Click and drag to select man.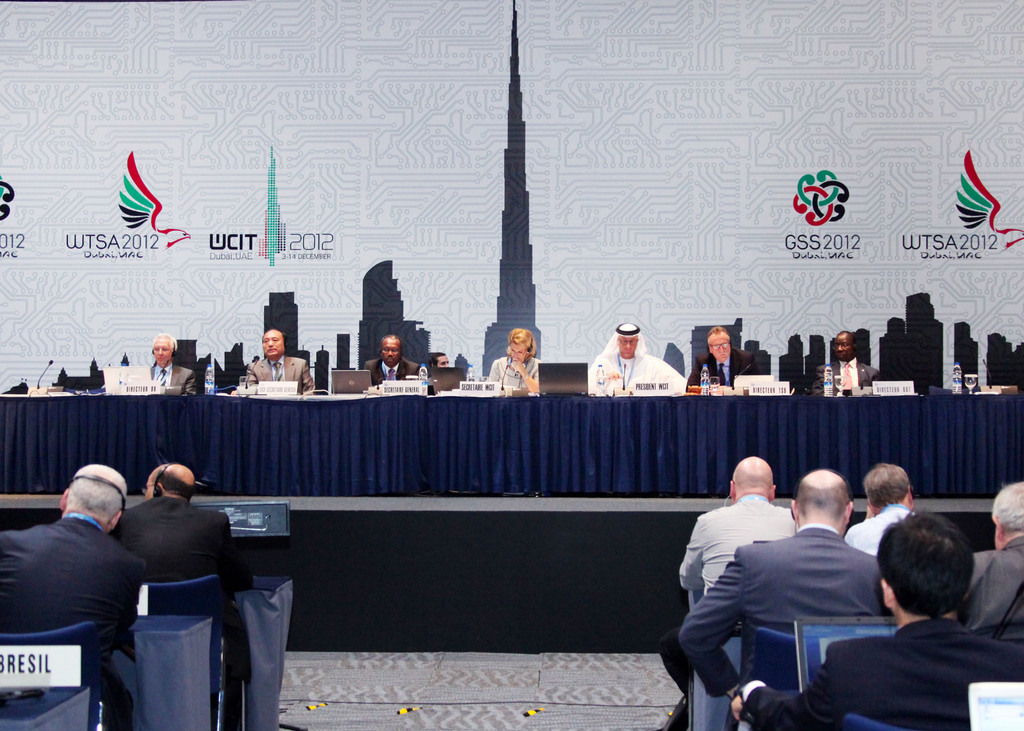
Selection: 687,320,769,399.
